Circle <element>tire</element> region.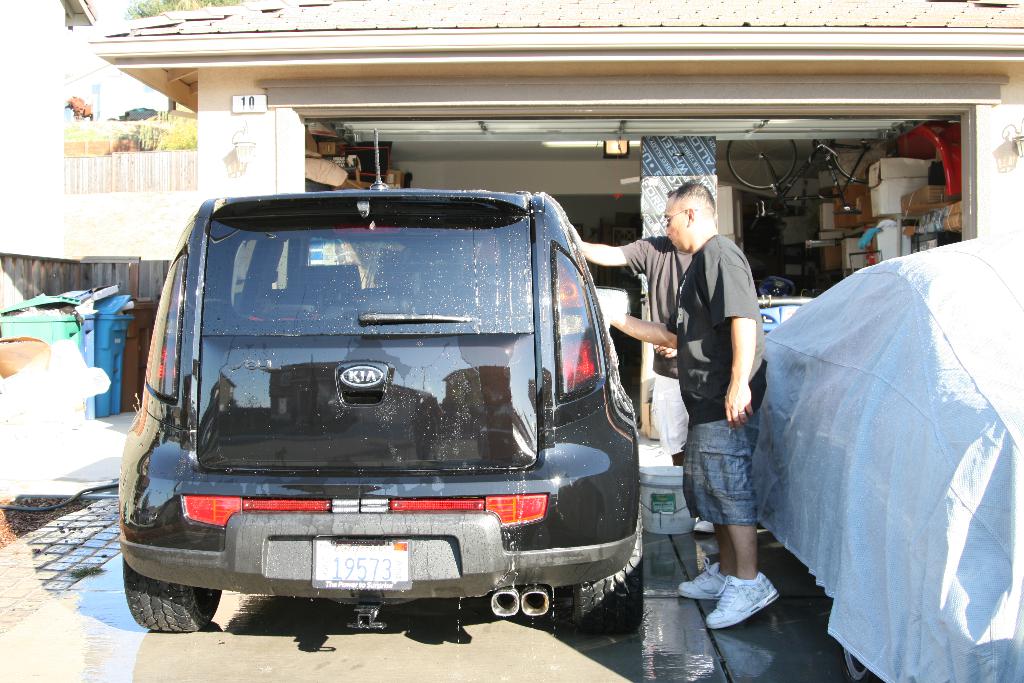
Region: region(121, 561, 221, 630).
